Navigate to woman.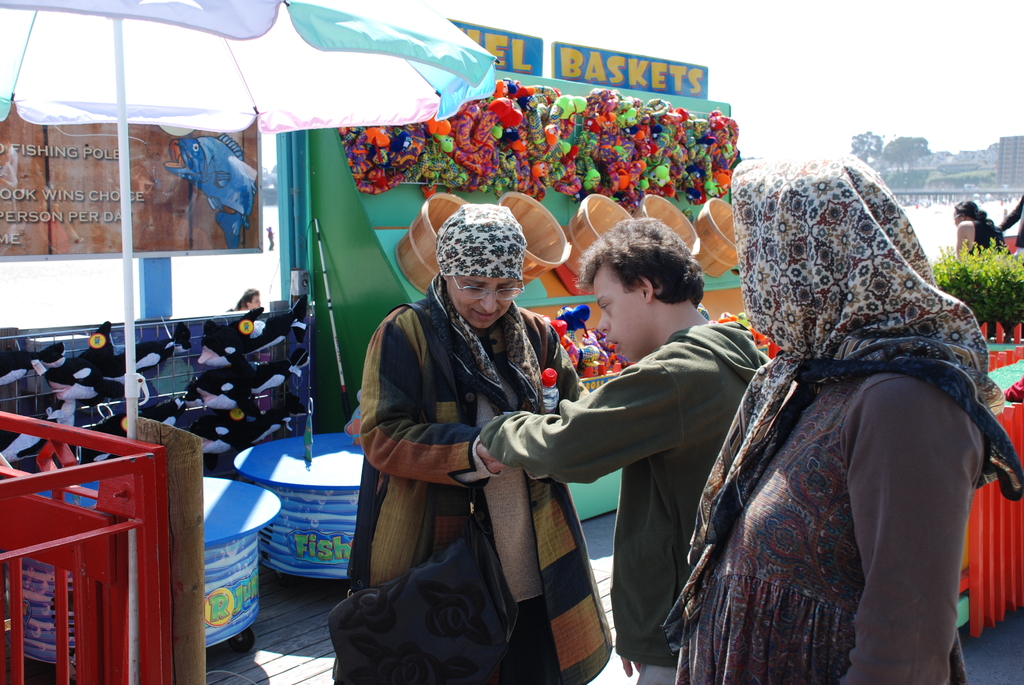
Navigation target: region(655, 150, 1023, 684).
